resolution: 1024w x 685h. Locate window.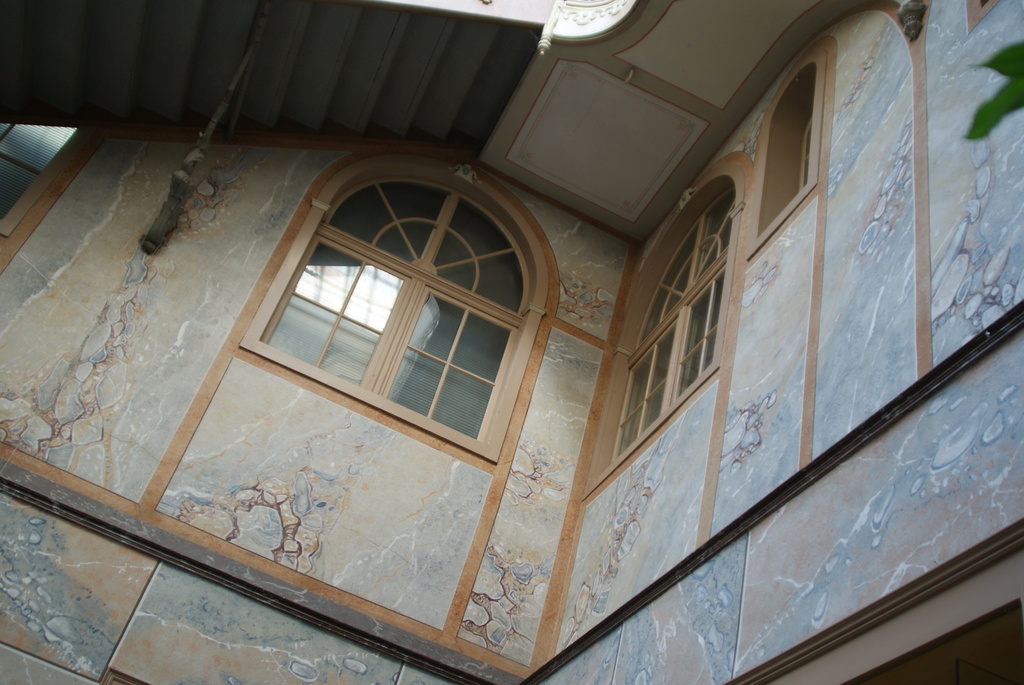
crop(252, 171, 535, 447).
